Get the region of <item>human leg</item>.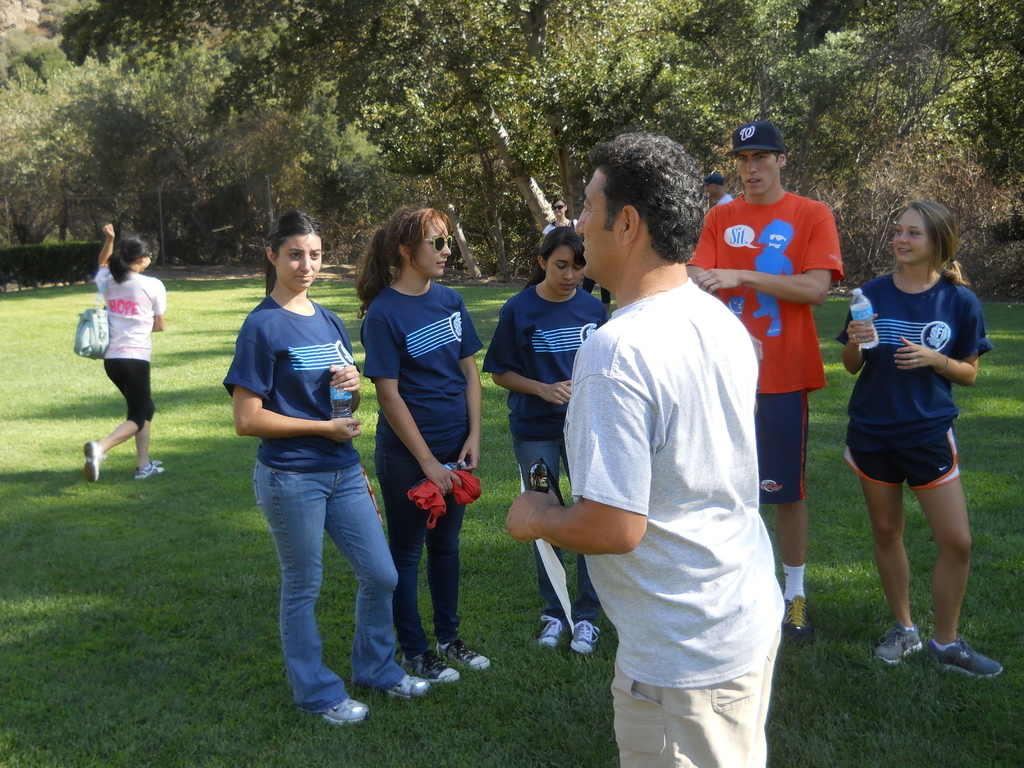
380 466 461 680.
